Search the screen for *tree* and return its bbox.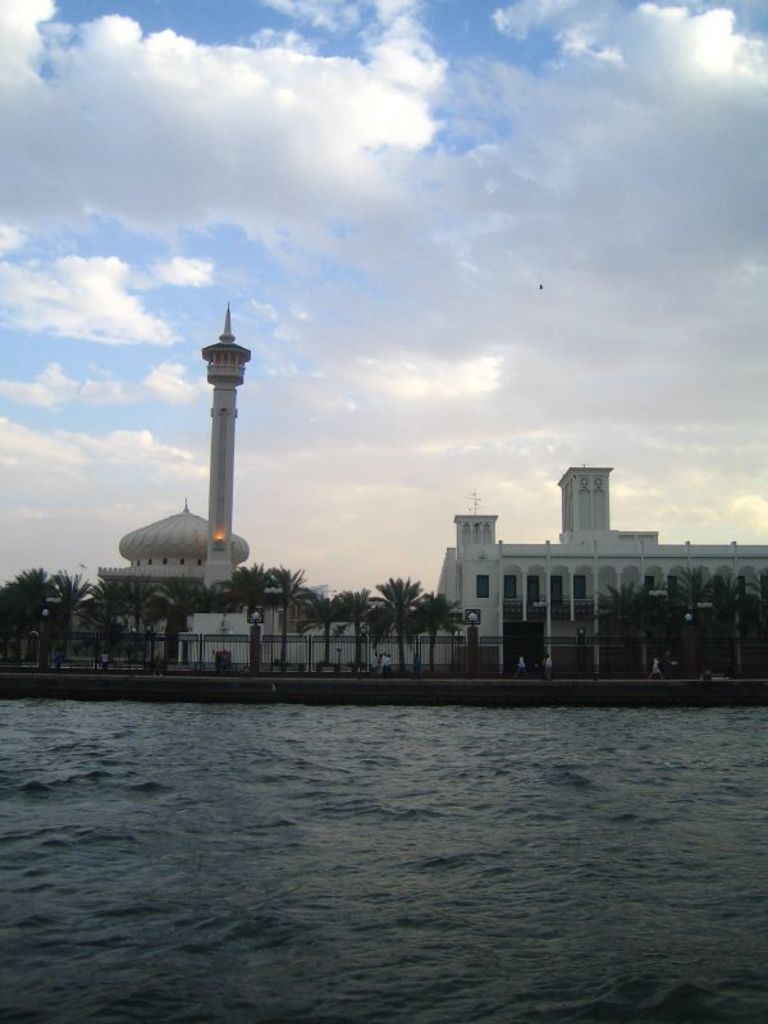
Found: pyautogui.locateOnScreen(0, 562, 58, 675).
